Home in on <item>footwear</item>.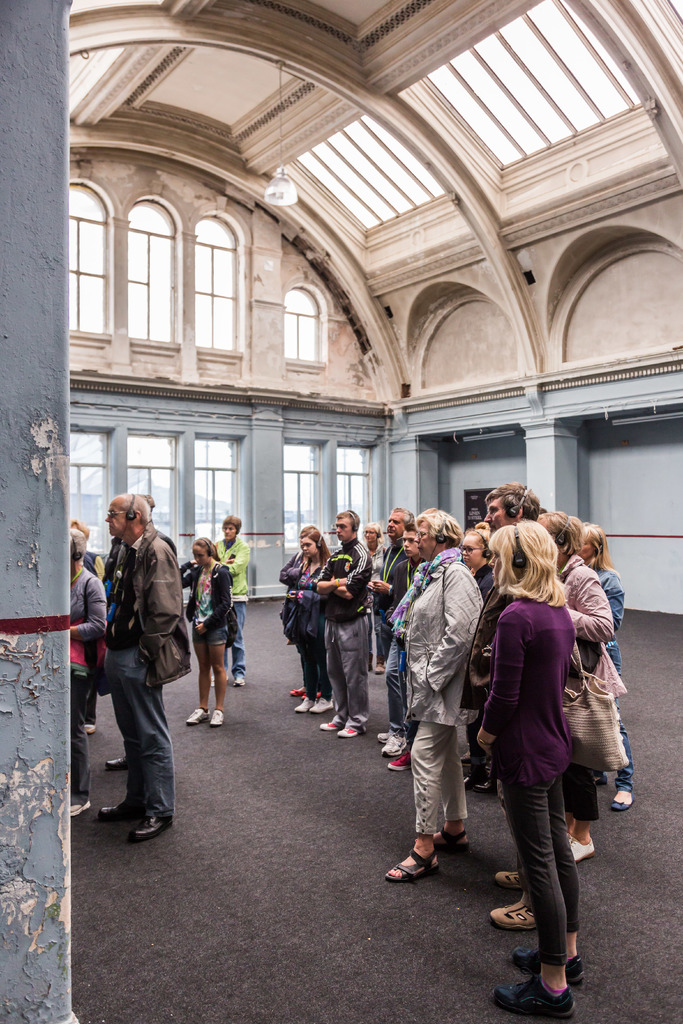
Homed in at x1=396, y1=833, x2=457, y2=903.
